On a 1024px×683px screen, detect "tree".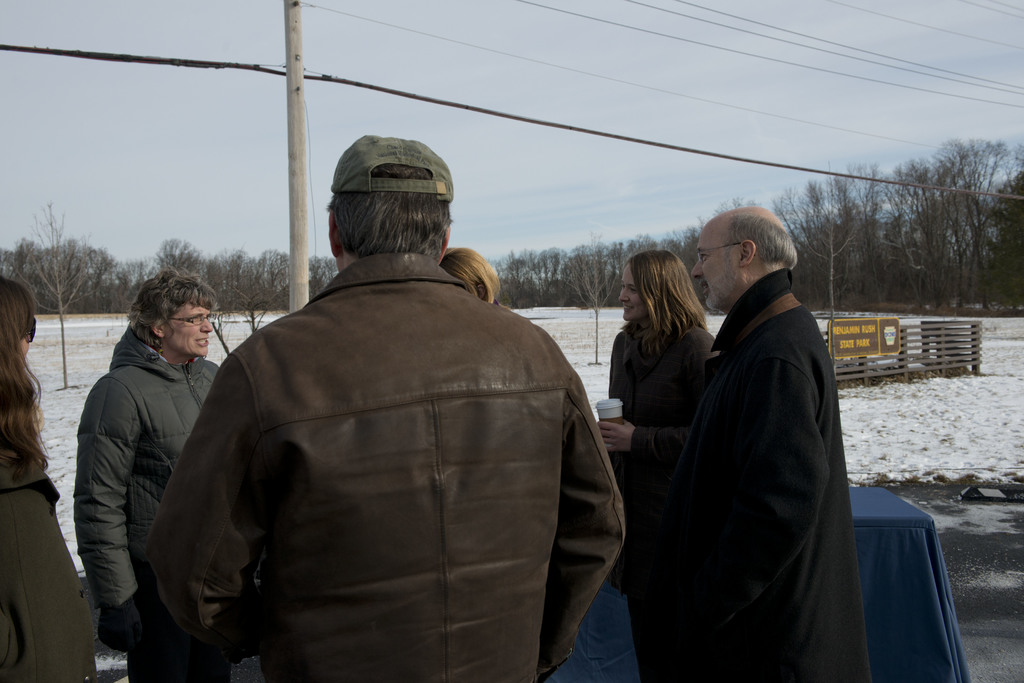
{"left": 568, "top": 256, "right": 618, "bottom": 356}.
